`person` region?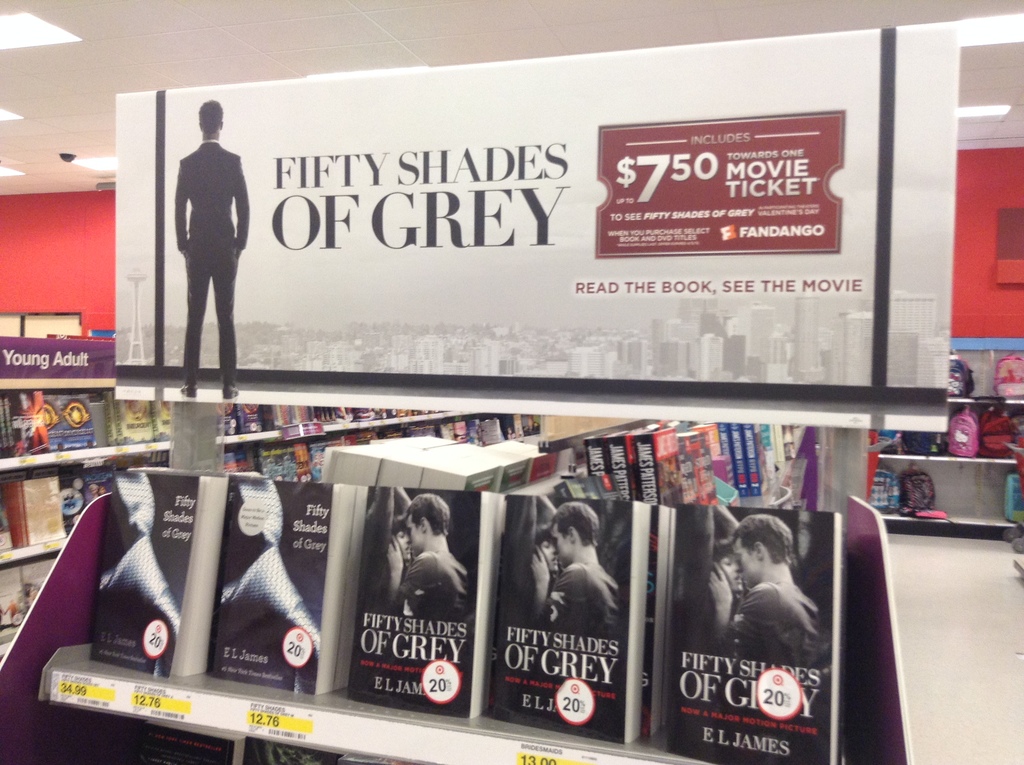
pyautogui.locateOnScreen(164, 93, 248, 387)
